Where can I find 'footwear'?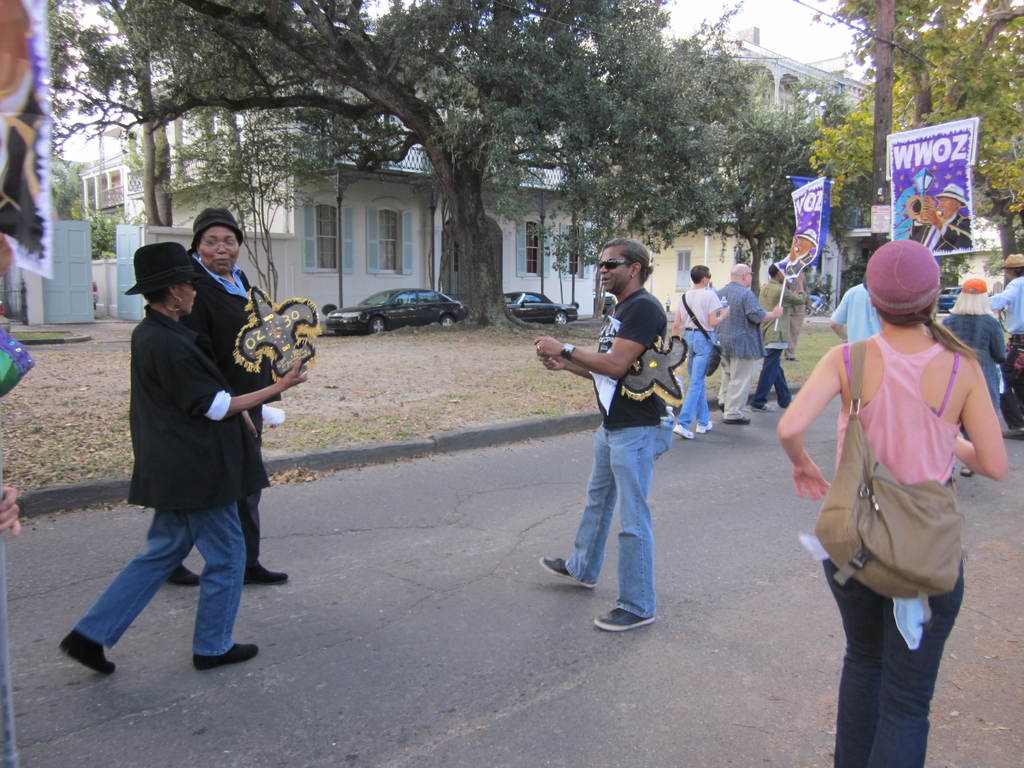
You can find it at 697 420 713 431.
